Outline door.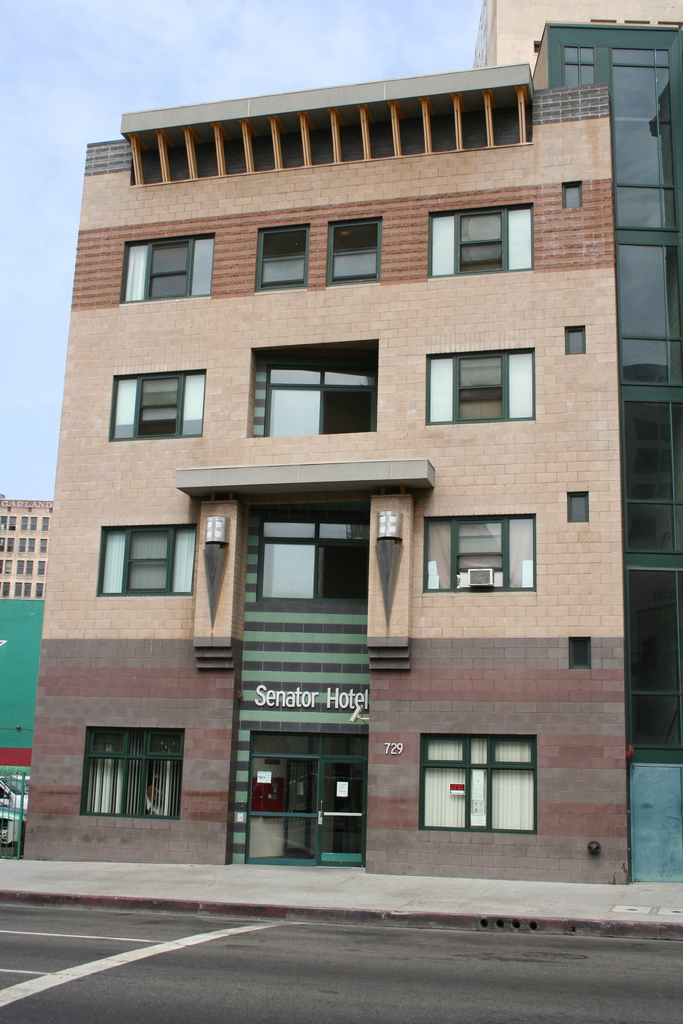
Outline: 244/709/365/865.
